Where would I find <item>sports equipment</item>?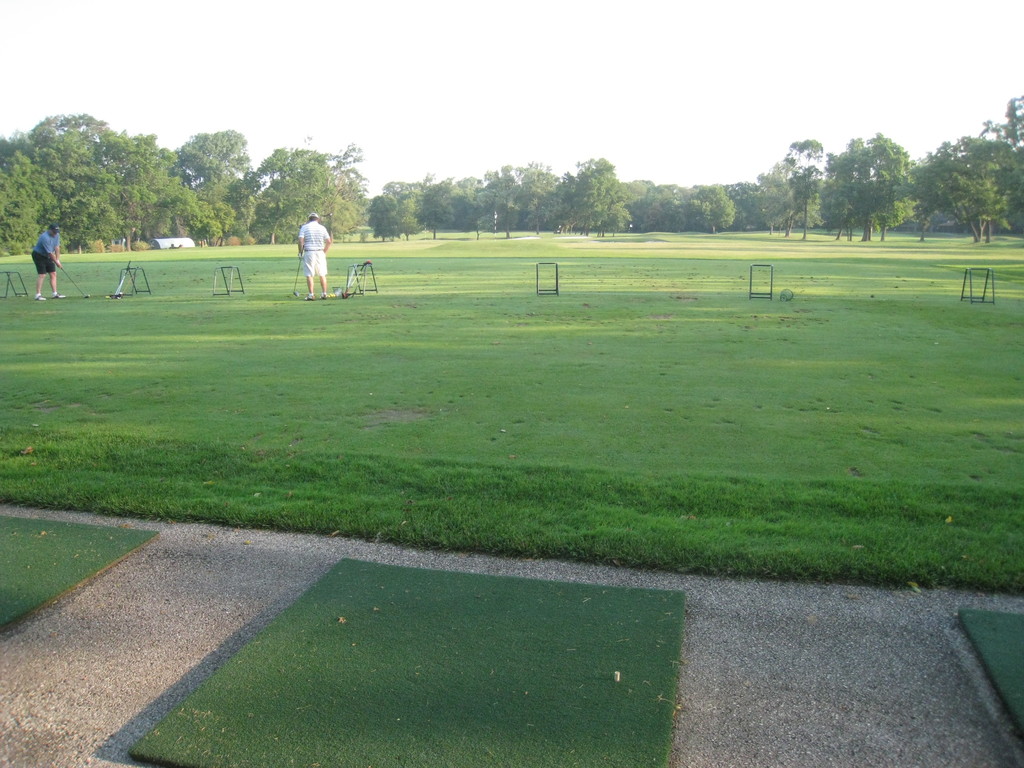
At 59:264:88:298.
